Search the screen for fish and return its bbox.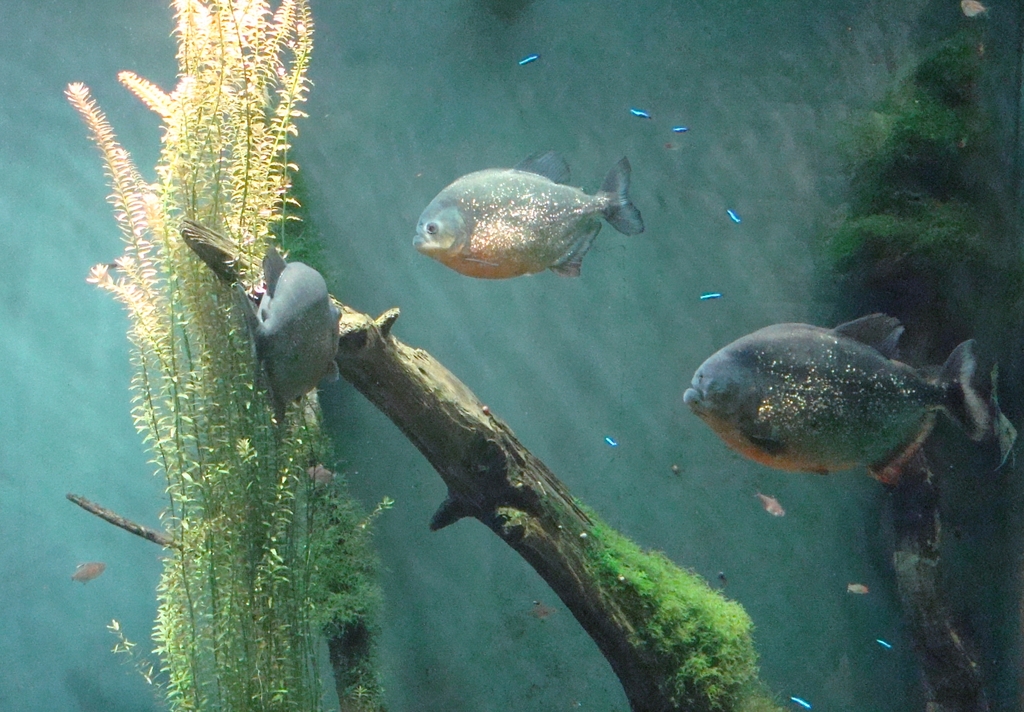
Found: 850:581:871:593.
